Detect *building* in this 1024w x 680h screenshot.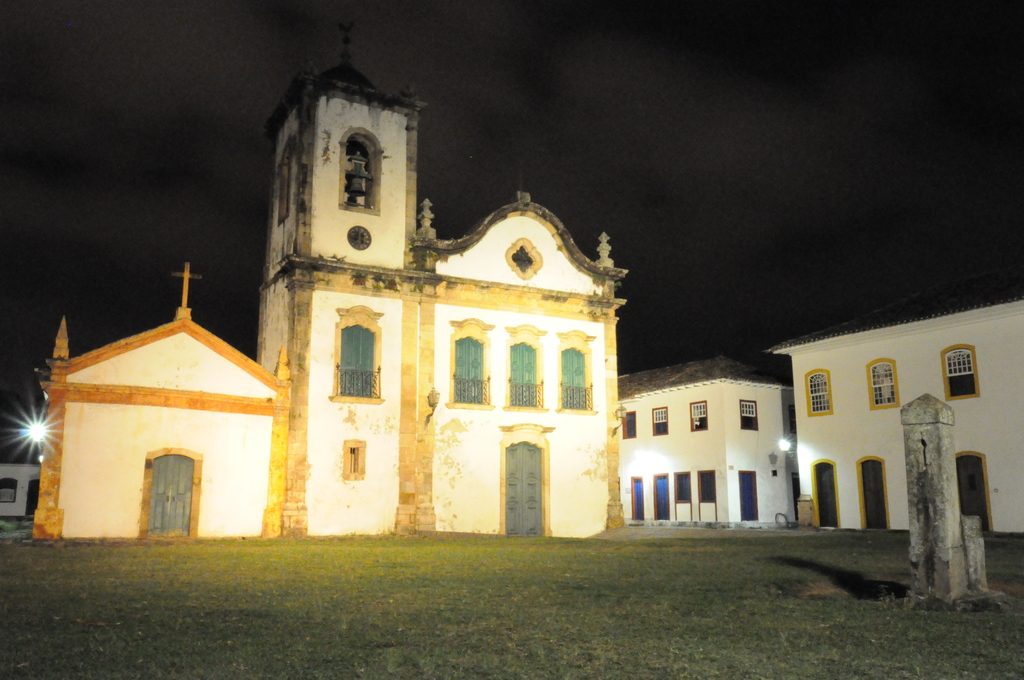
Detection: rect(0, 435, 45, 521).
